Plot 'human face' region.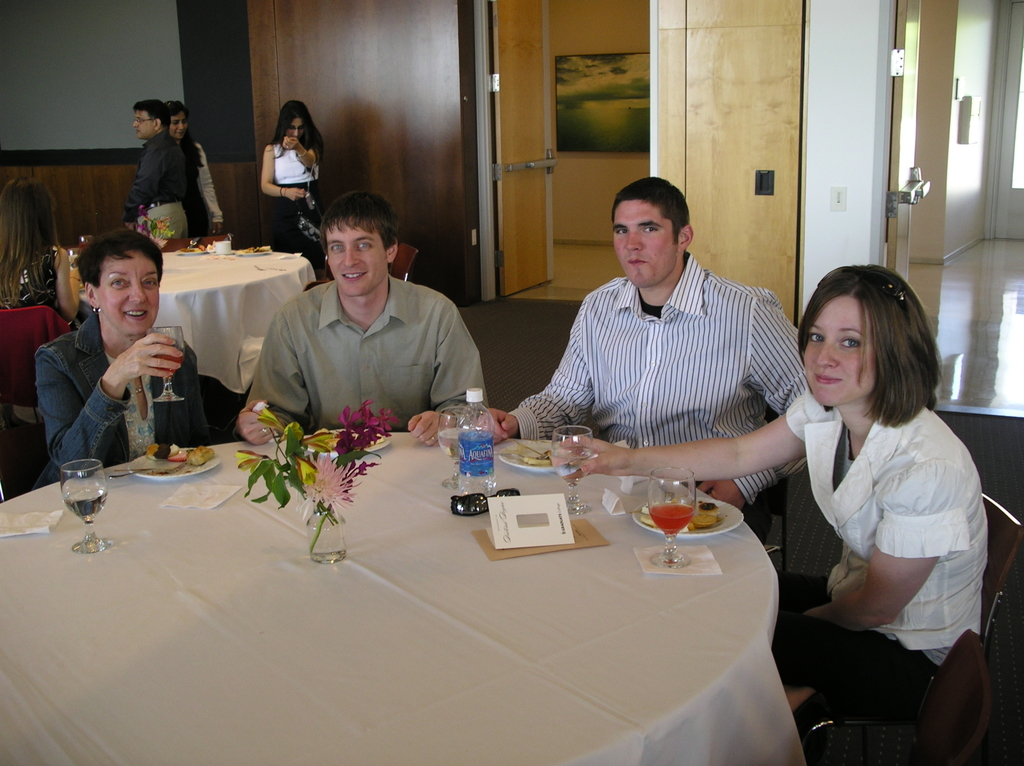
Plotted at [x1=132, y1=114, x2=152, y2=139].
